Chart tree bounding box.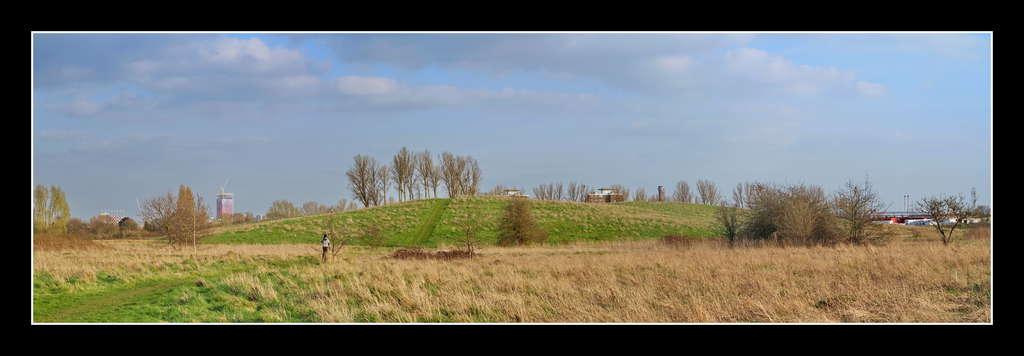
Charted: bbox=[299, 200, 351, 214].
